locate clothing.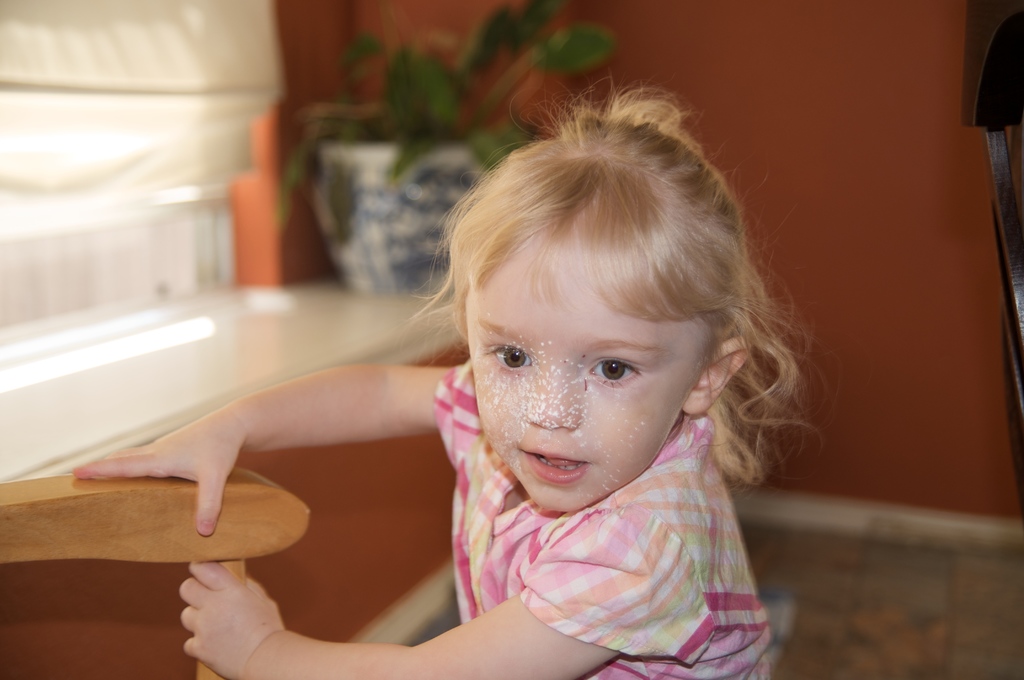
Bounding box: bbox(399, 377, 822, 658).
